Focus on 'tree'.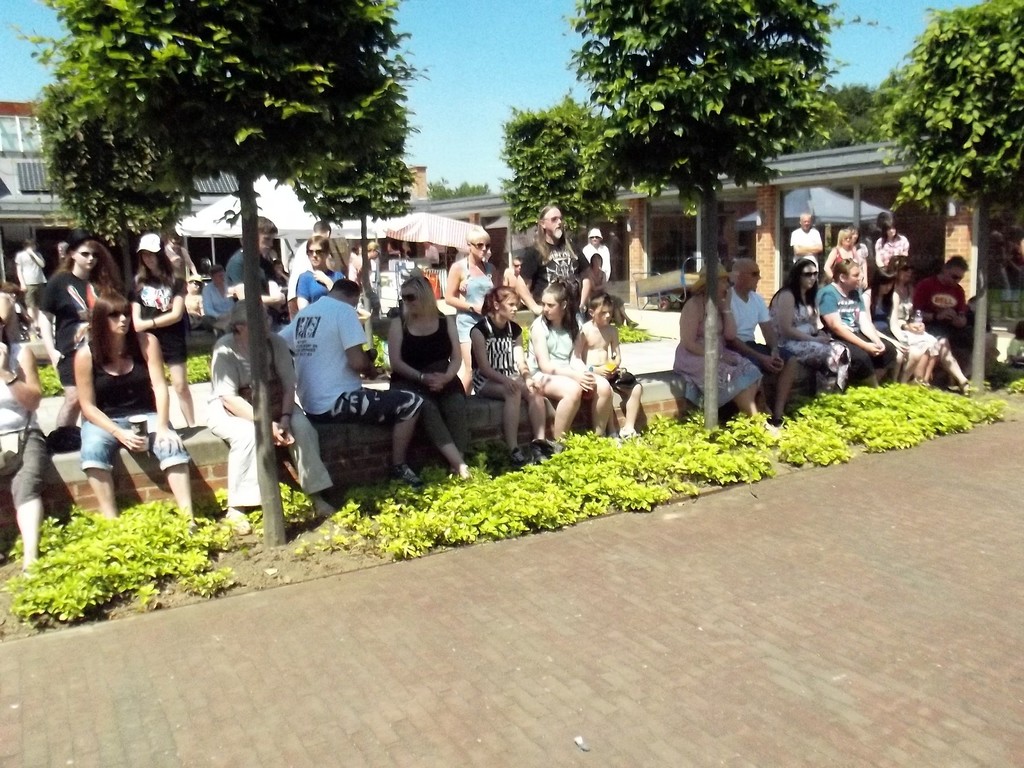
Focused at bbox=(872, 0, 1018, 403).
